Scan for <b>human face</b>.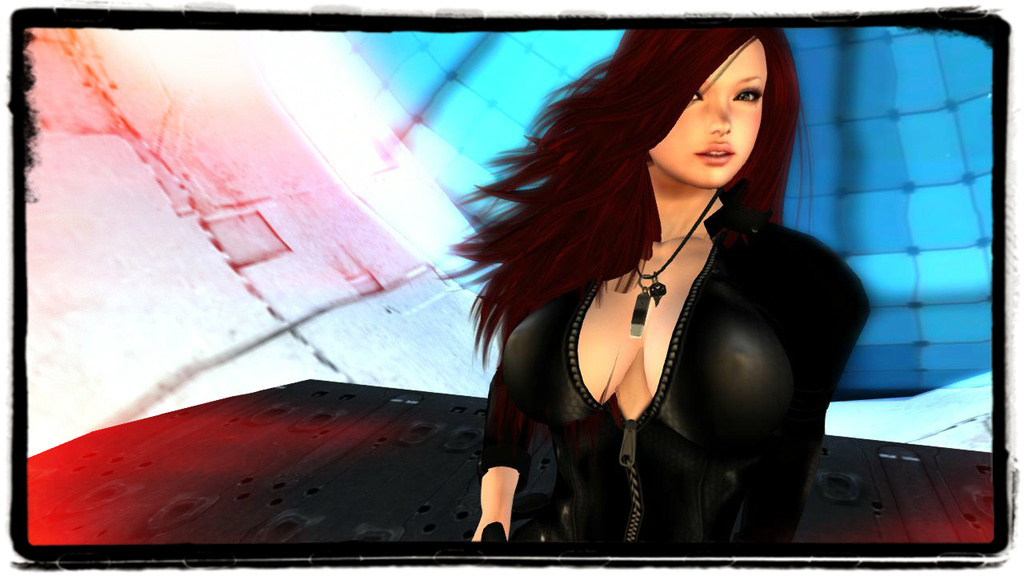
Scan result: [650,36,767,192].
